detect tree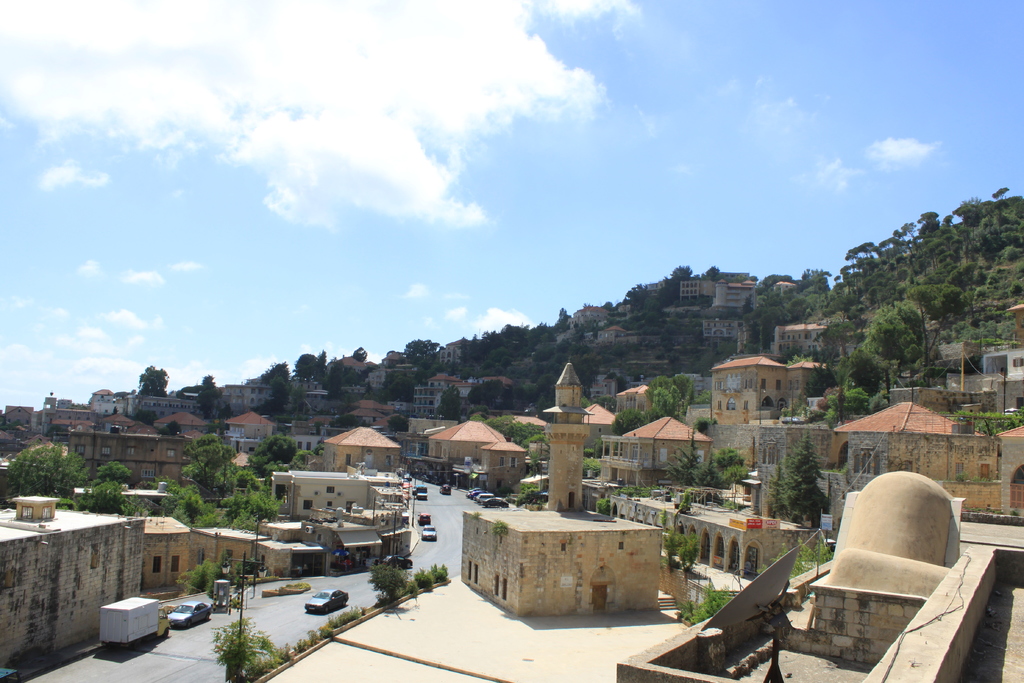
(left=675, top=584, right=735, bottom=622)
